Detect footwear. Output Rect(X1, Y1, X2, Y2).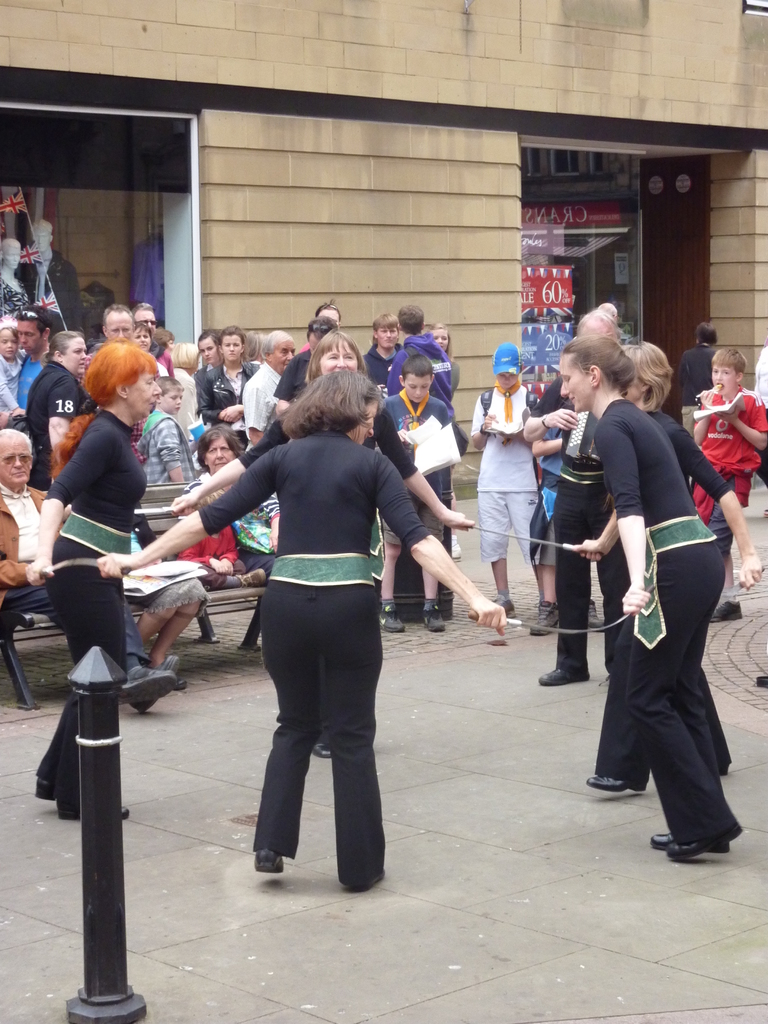
Rect(424, 608, 443, 632).
